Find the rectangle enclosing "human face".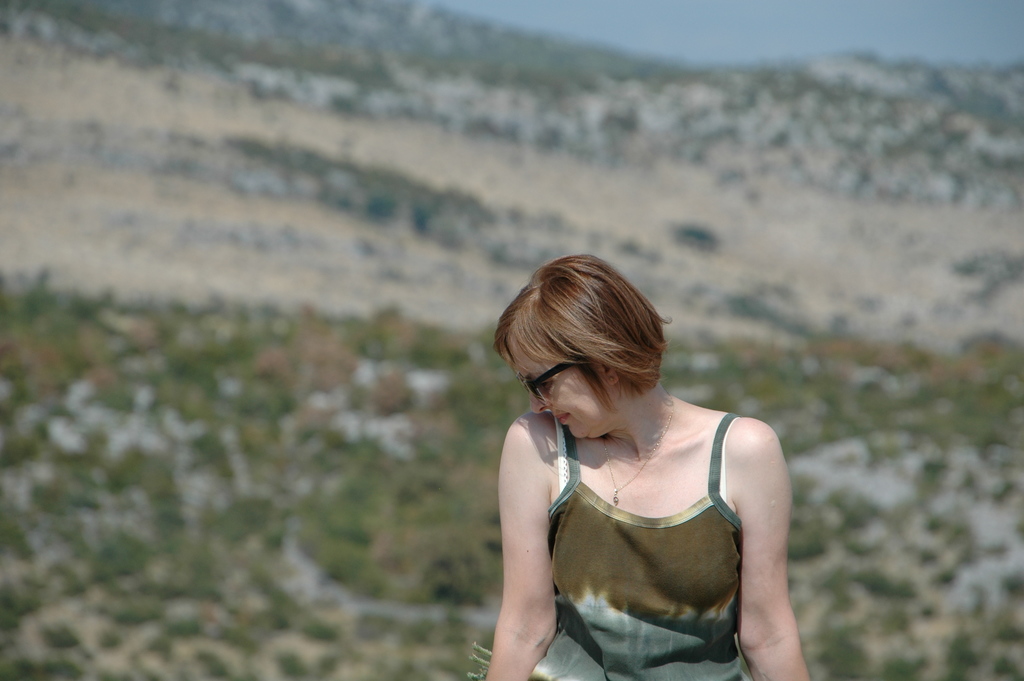
{"x1": 508, "y1": 336, "x2": 607, "y2": 439}.
